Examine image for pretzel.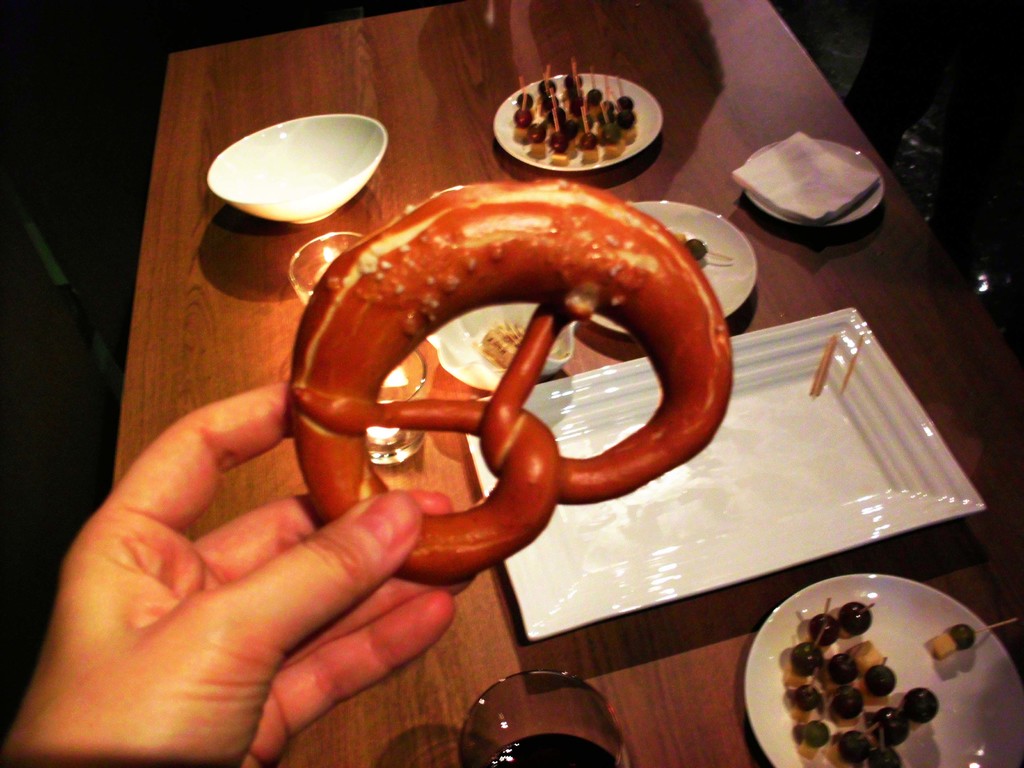
Examination result: bbox=(286, 175, 733, 586).
